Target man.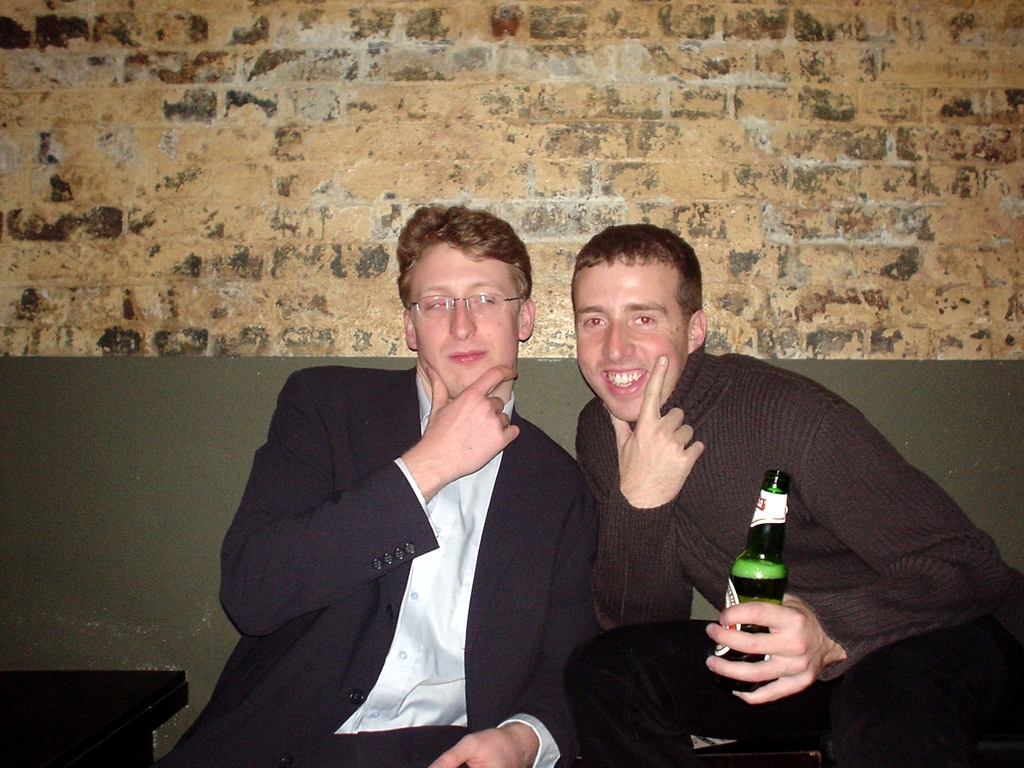
Target region: bbox(220, 209, 618, 767).
